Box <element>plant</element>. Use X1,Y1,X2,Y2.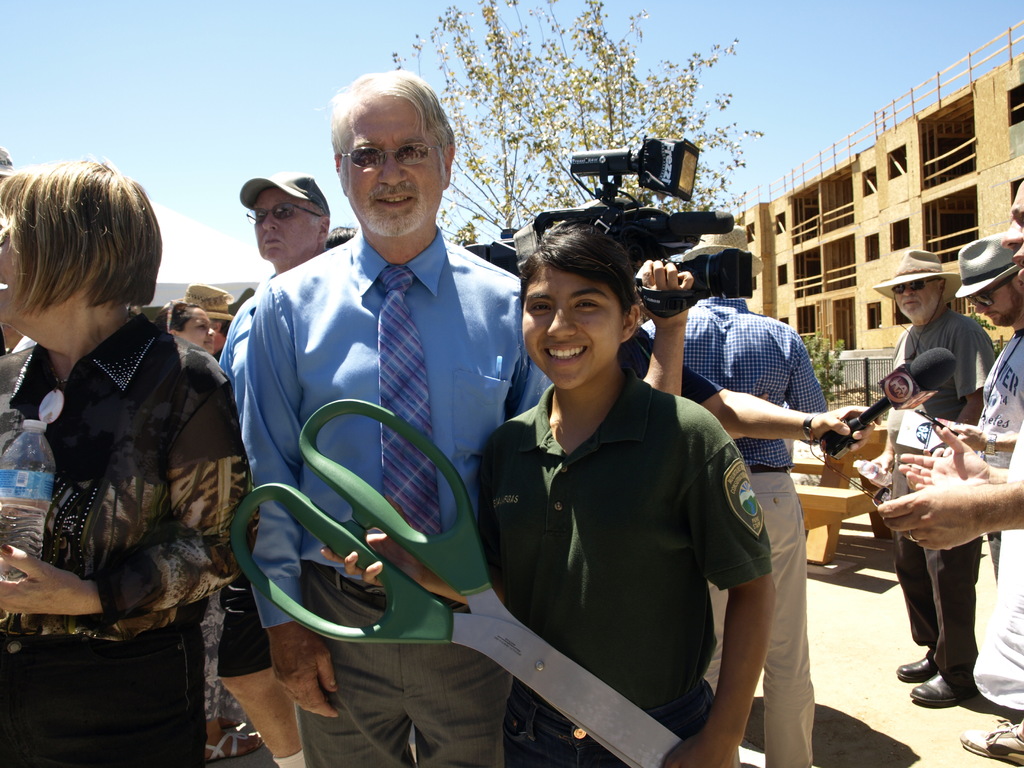
789,326,847,407.
